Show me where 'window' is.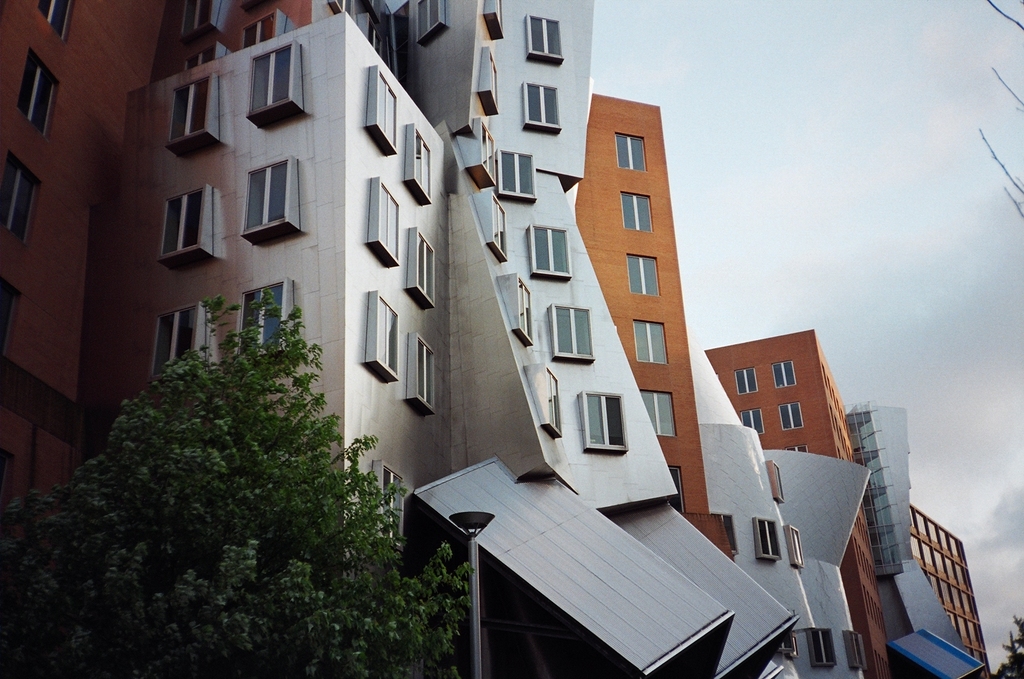
'window' is at x1=787, y1=632, x2=799, y2=659.
